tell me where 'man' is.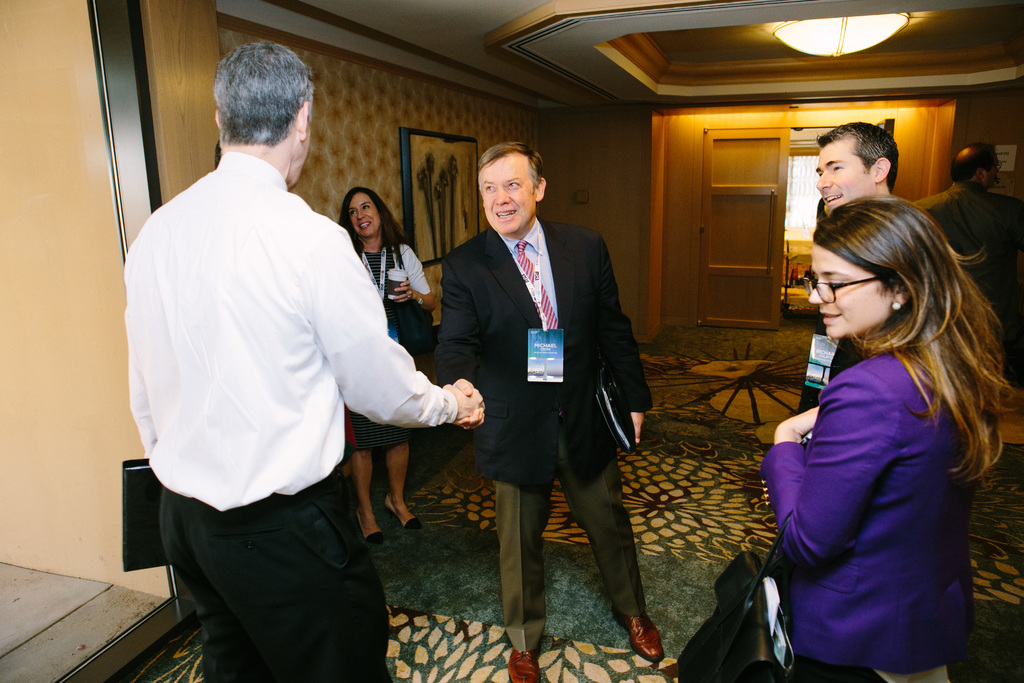
'man' is at locate(908, 135, 1023, 392).
